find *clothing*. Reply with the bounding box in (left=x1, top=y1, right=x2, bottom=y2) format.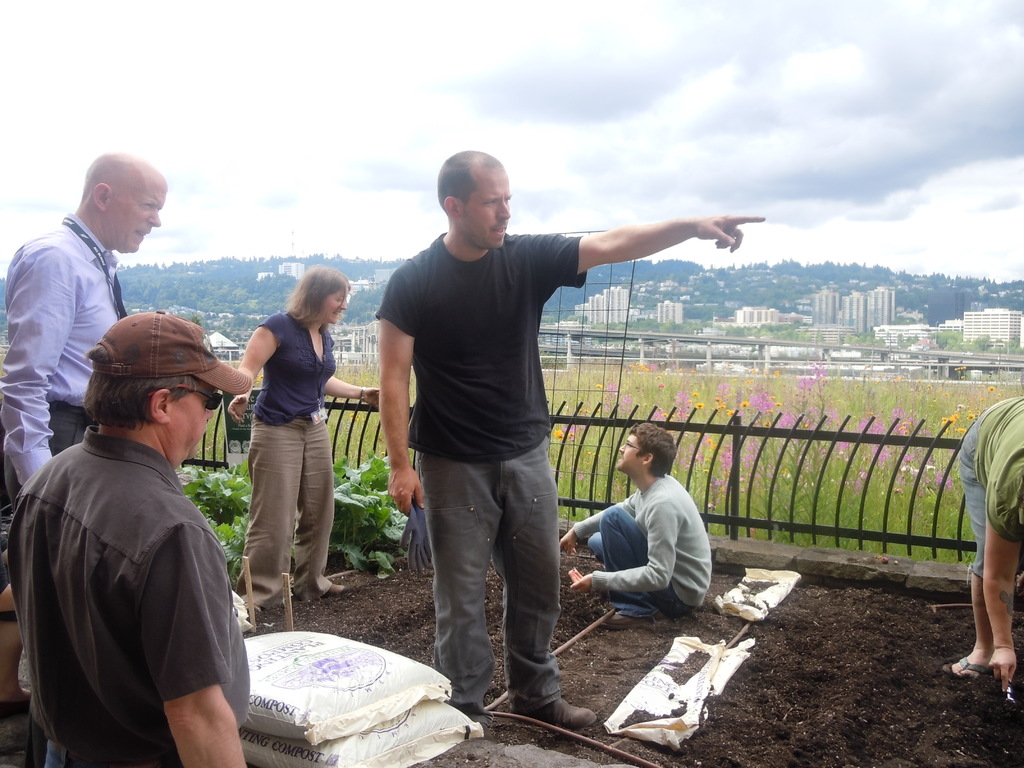
(left=0, top=211, right=128, bottom=511).
